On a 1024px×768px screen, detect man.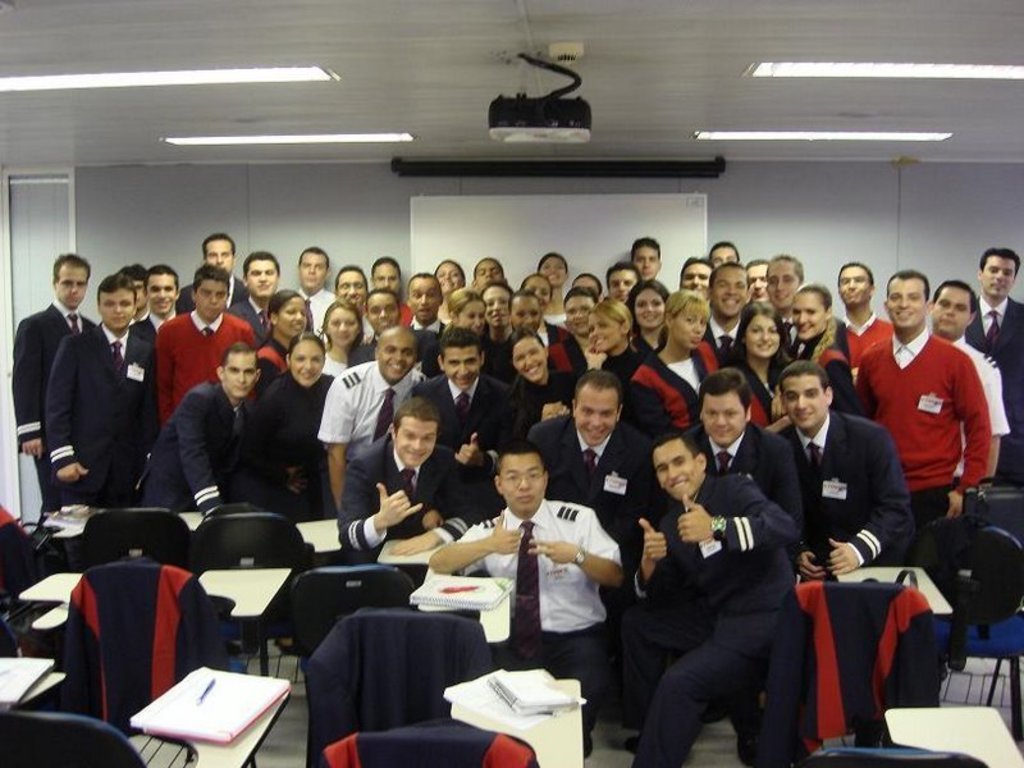
left=417, top=439, right=623, bottom=758.
